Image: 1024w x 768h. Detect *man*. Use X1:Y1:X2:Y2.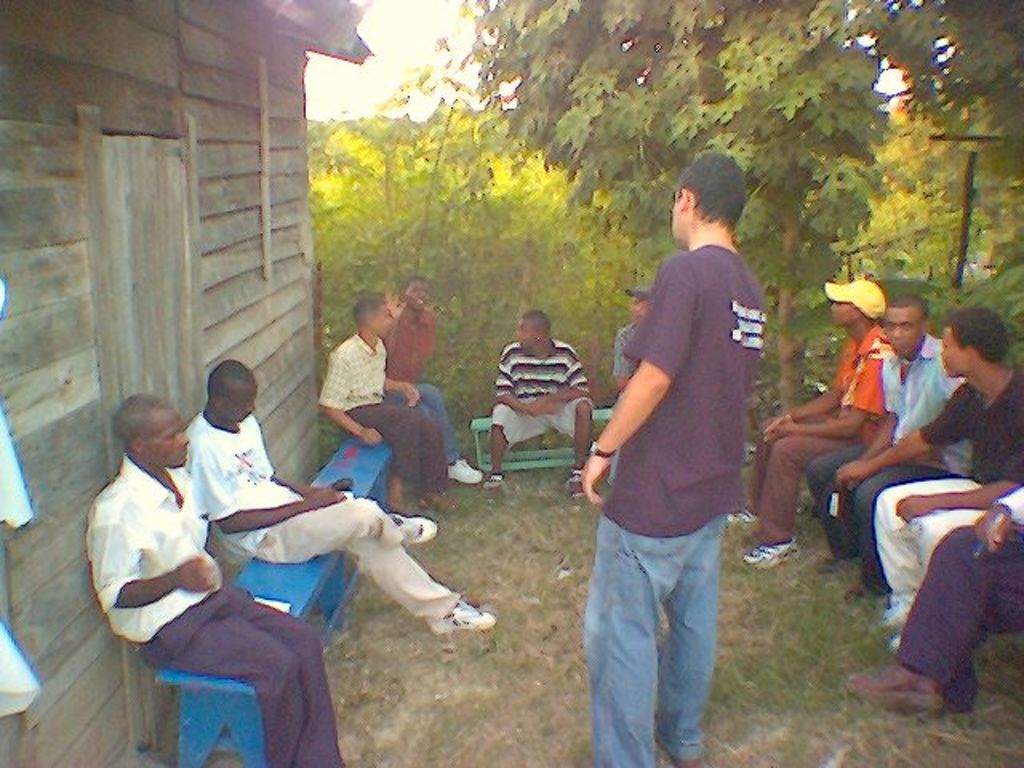
83:389:347:766.
